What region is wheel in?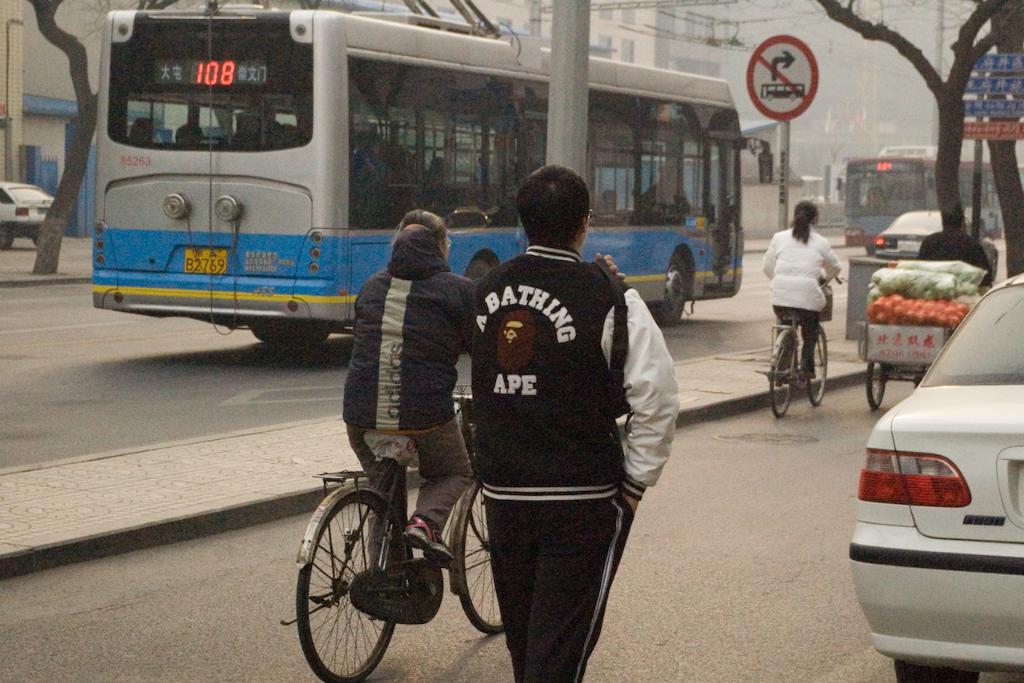
l=803, t=328, r=826, b=409.
